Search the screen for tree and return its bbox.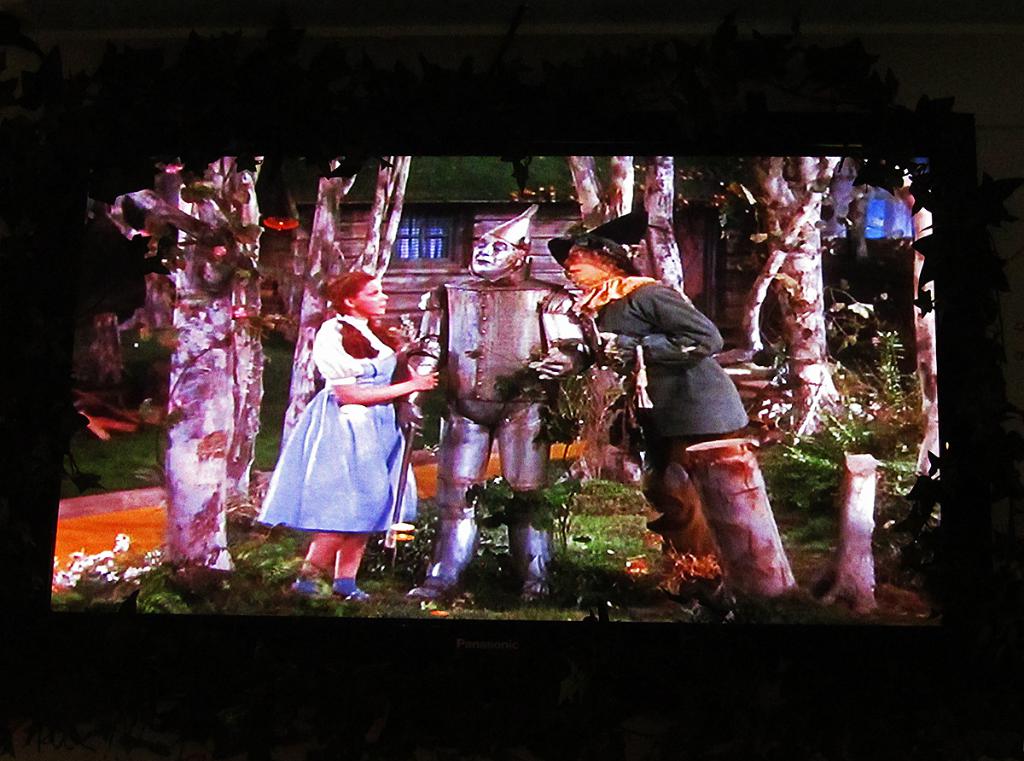
Found: 864:151:945:477.
